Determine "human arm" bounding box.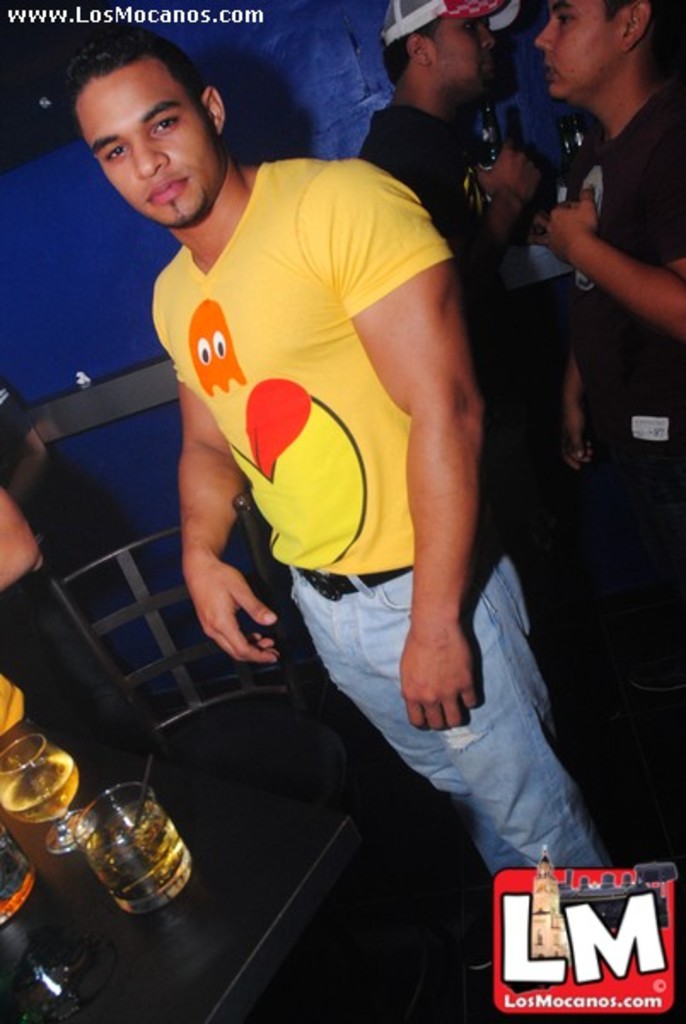
Determined: bbox=[572, 333, 597, 466].
